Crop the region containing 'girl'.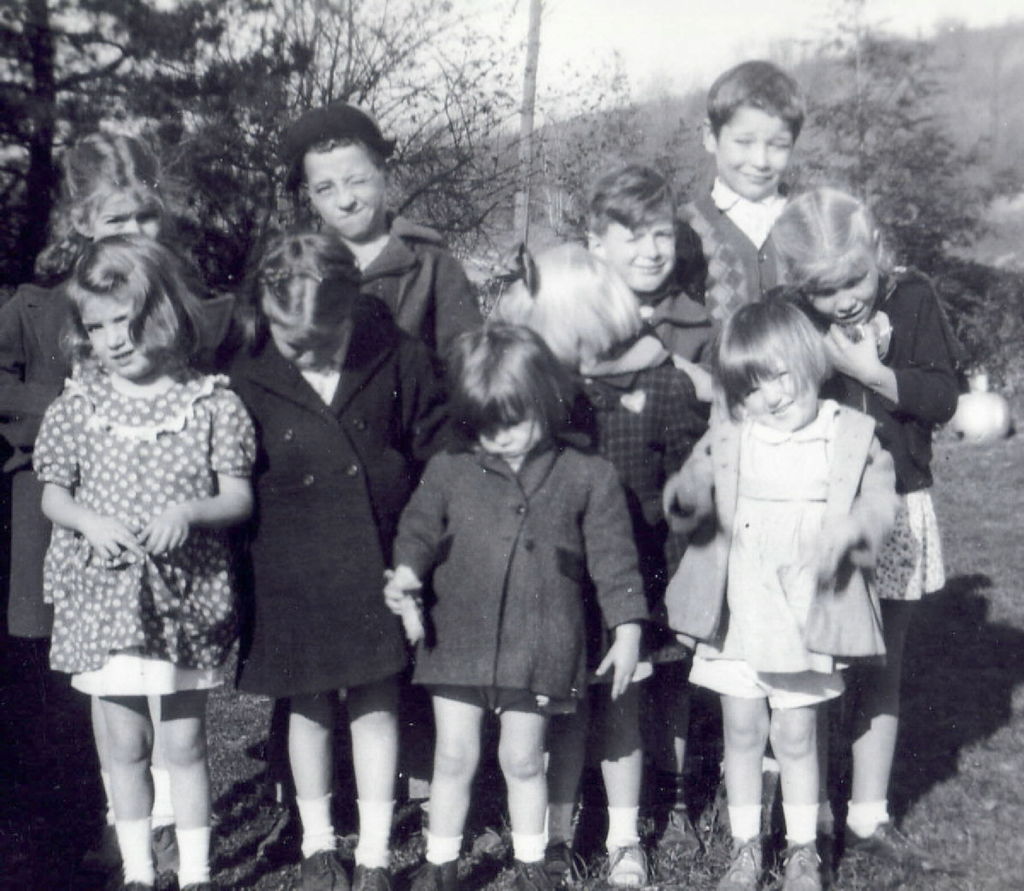
Crop region: Rect(764, 184, 960, 890).
